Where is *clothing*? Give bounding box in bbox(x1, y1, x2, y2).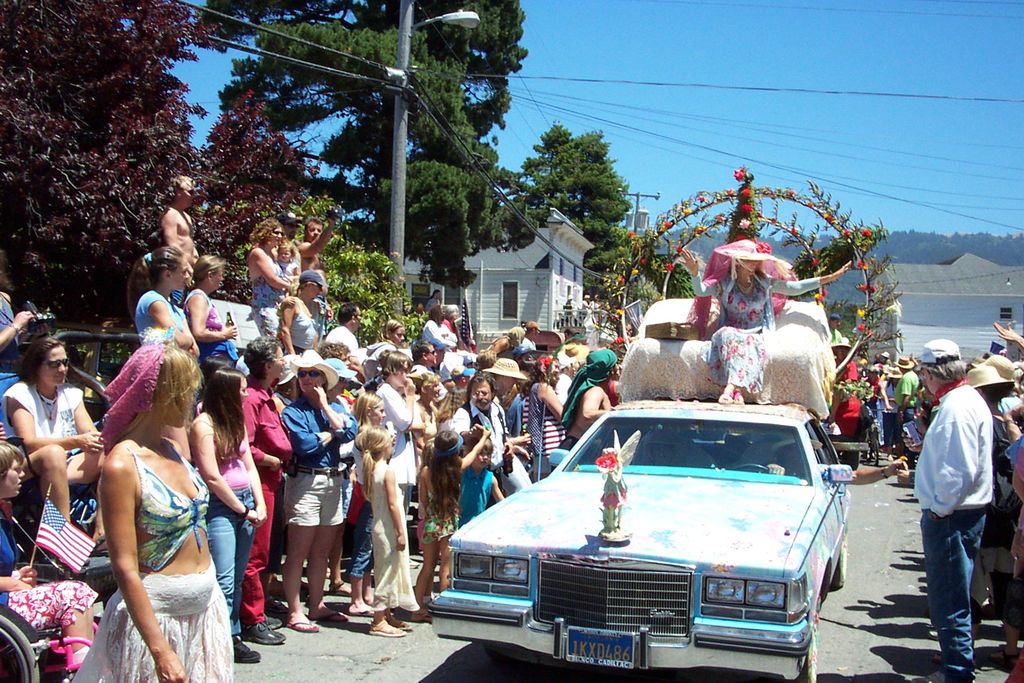
bbox(281, 389, 343, 527).
